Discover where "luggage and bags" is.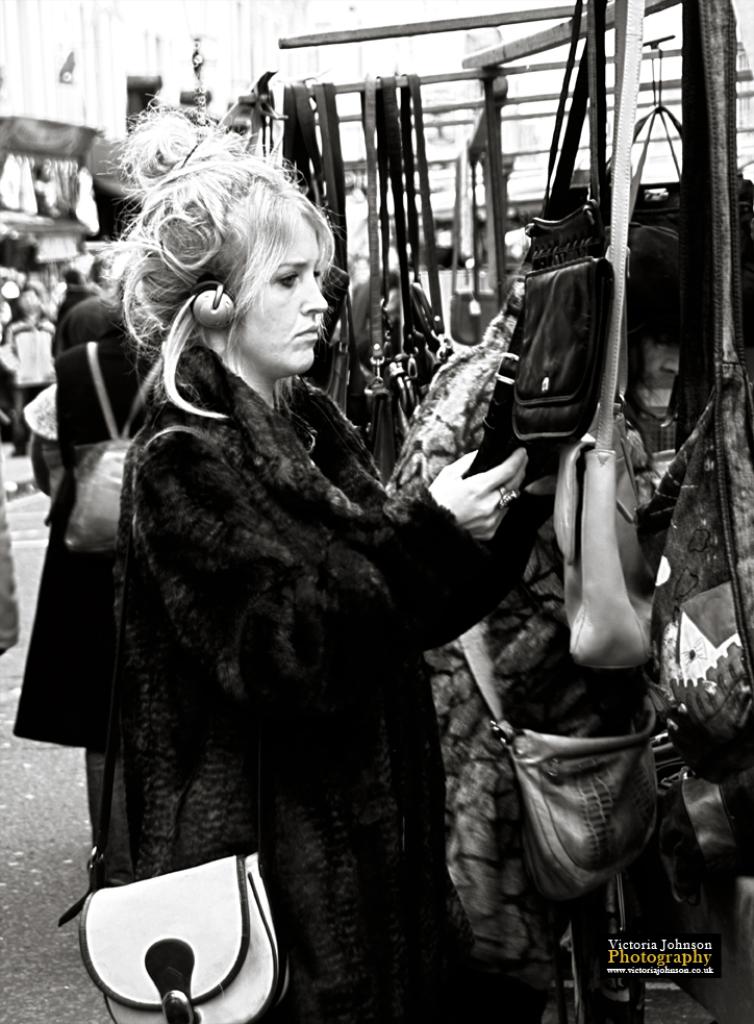
Discovered at [x1=61, y1=427, x2=283, y2=1023].
